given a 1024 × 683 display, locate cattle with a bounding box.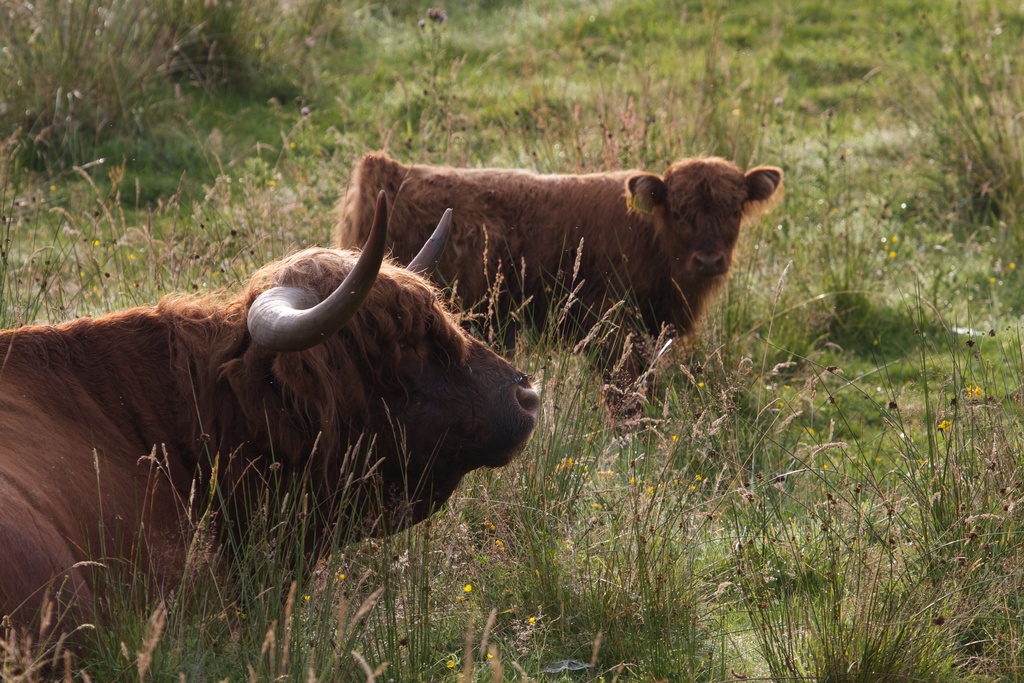
Located: (333, 131, 763, 434).
